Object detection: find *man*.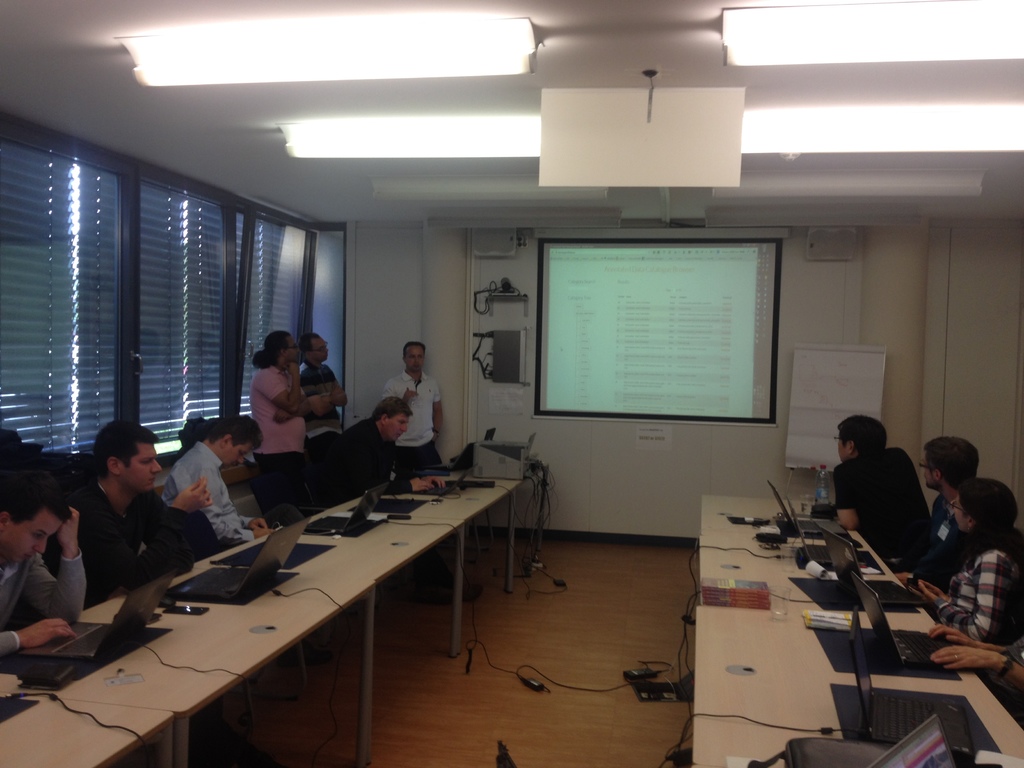
bbox=[383, 342, 445, 482].
